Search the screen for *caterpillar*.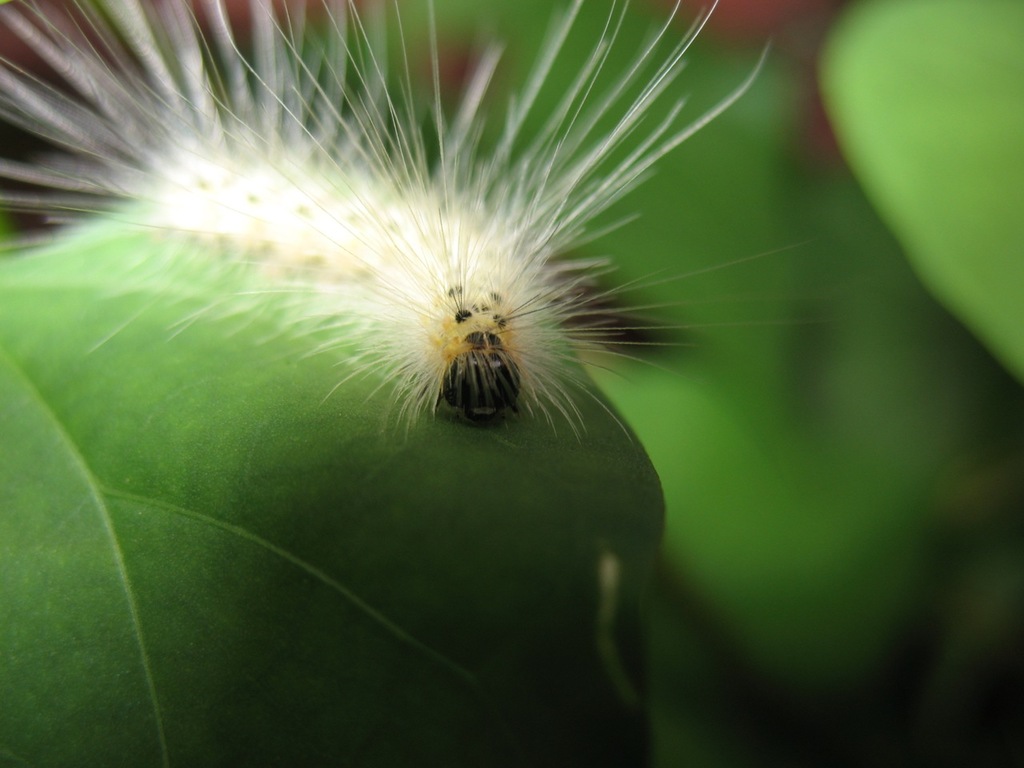
Found at 0:0:810:450.
